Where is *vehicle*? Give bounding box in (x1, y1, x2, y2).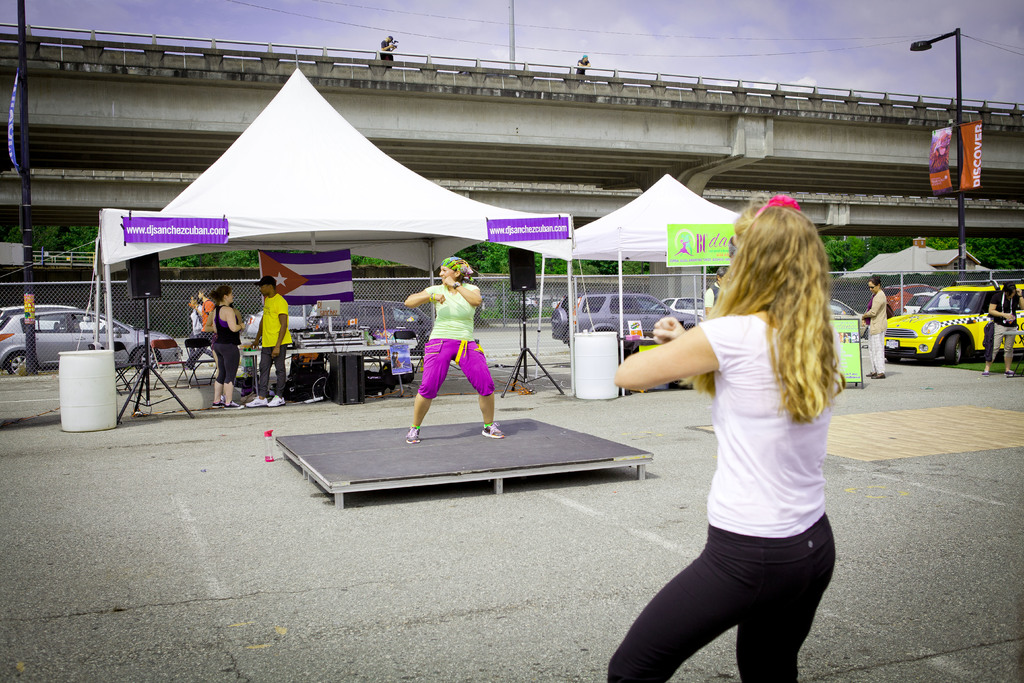
(2, 306, 108, 333).
